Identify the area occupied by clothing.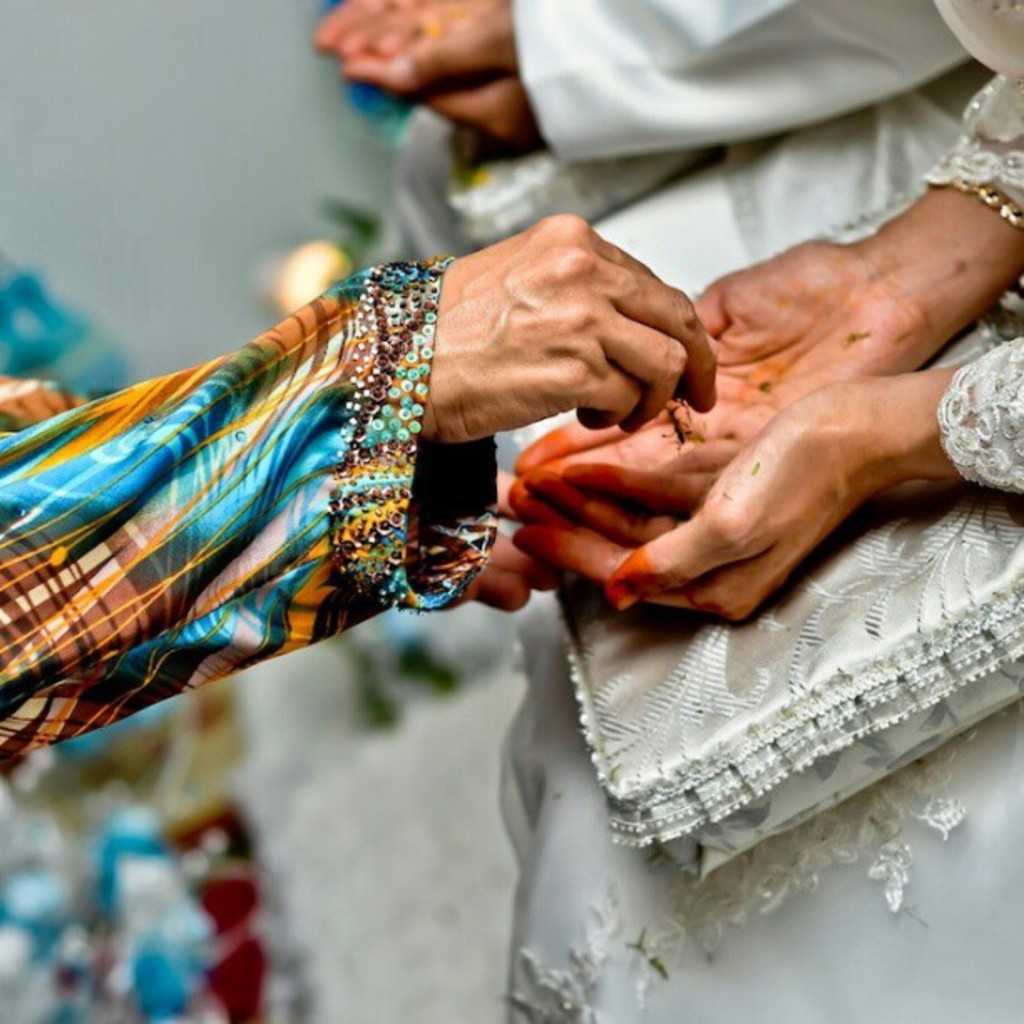
Area: pyautogui.locateOnScreen(507, 0, 969, 169).
